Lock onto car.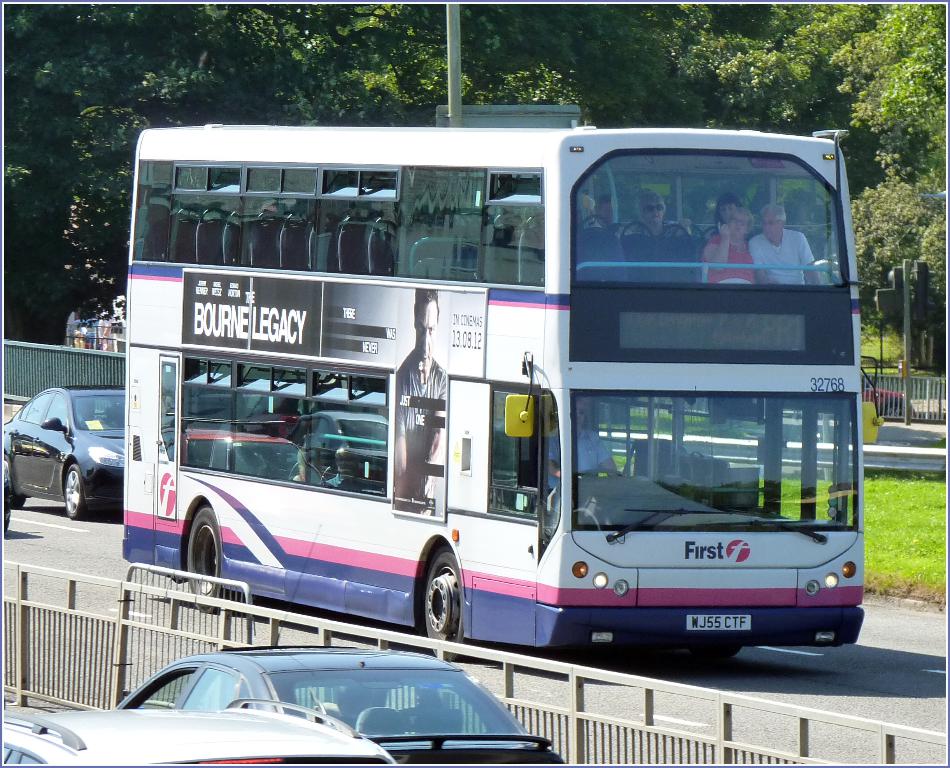
Locked: (7,379,122,525).
